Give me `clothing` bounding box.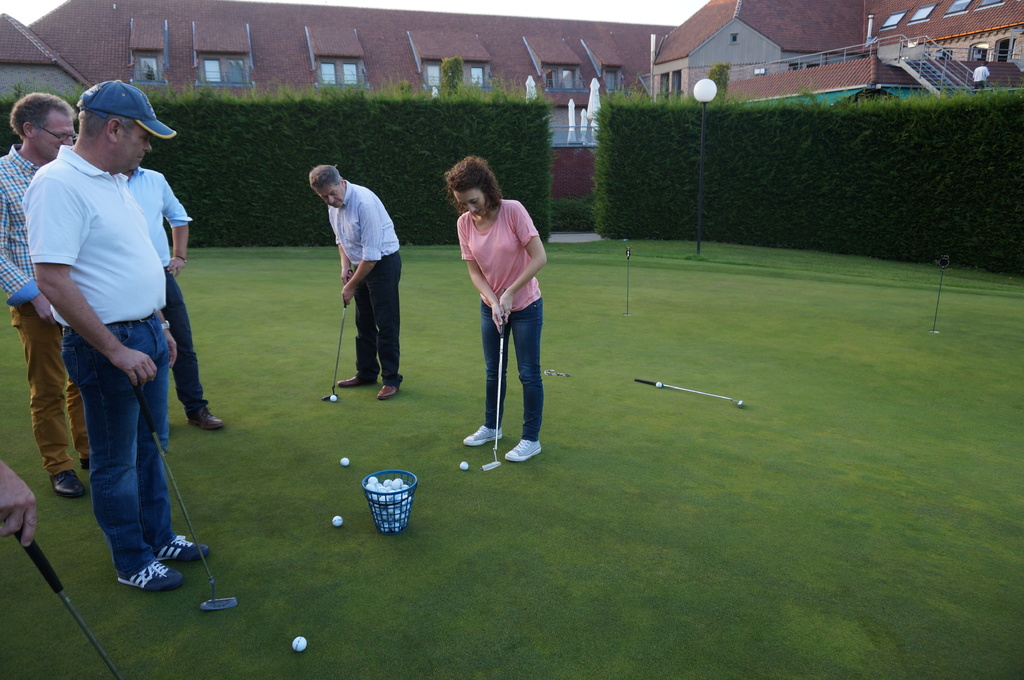
bbox(450, 166, 556, 429).
